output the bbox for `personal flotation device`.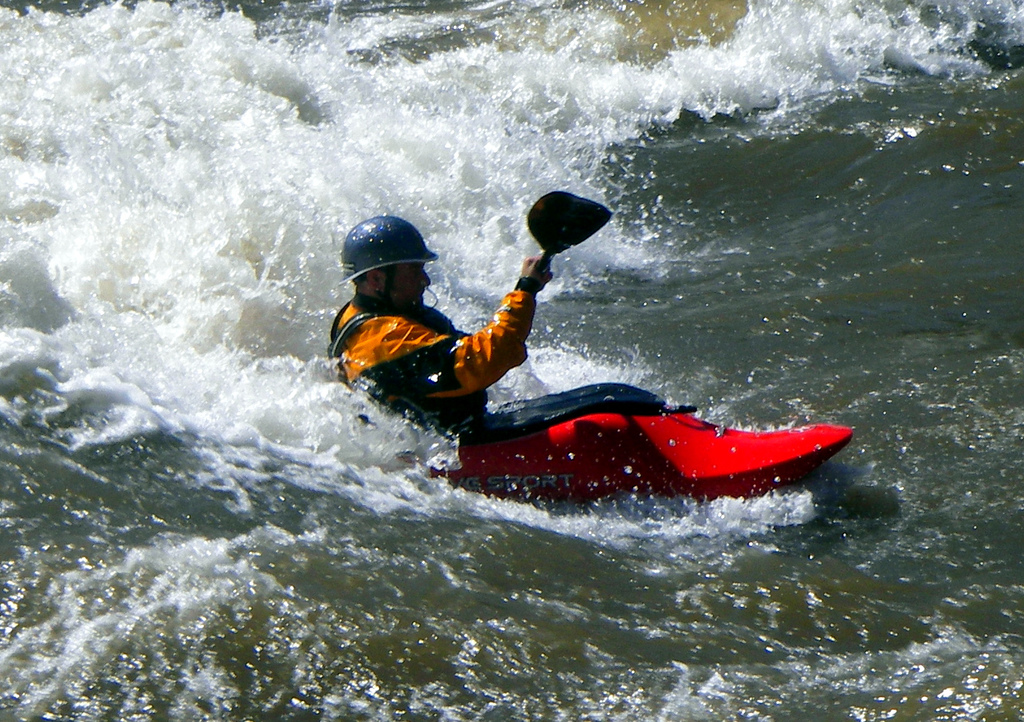
326:286:543:434.
